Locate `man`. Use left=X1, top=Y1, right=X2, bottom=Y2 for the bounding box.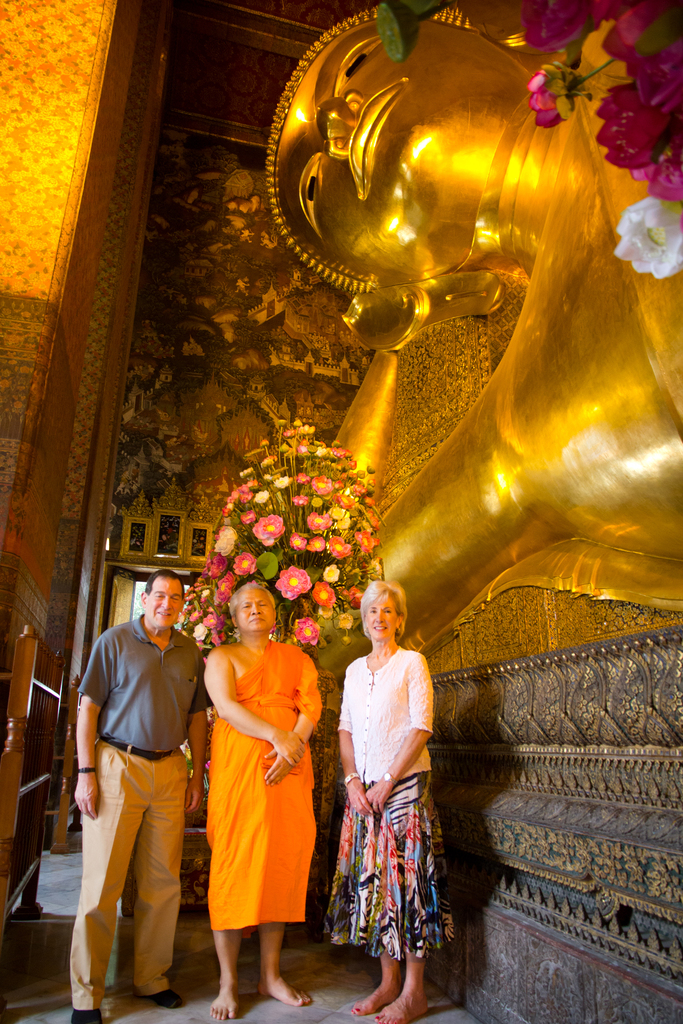
left=199, top=583, right=320, bottom=1022.
